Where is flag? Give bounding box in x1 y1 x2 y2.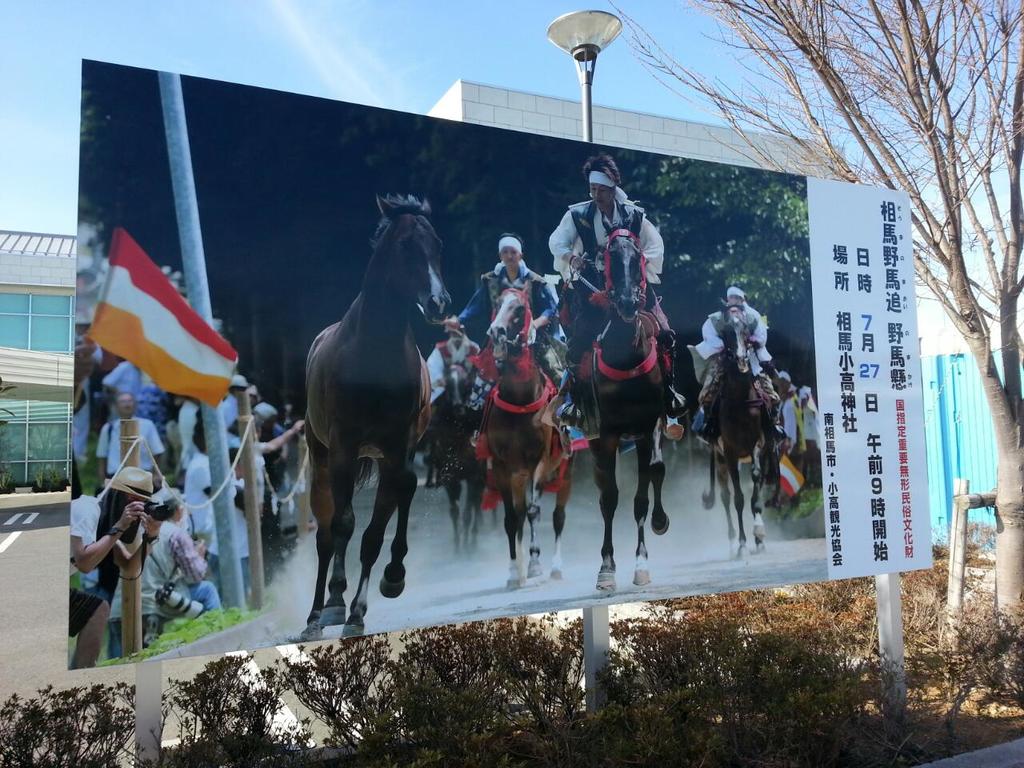
778 454 808 512.
